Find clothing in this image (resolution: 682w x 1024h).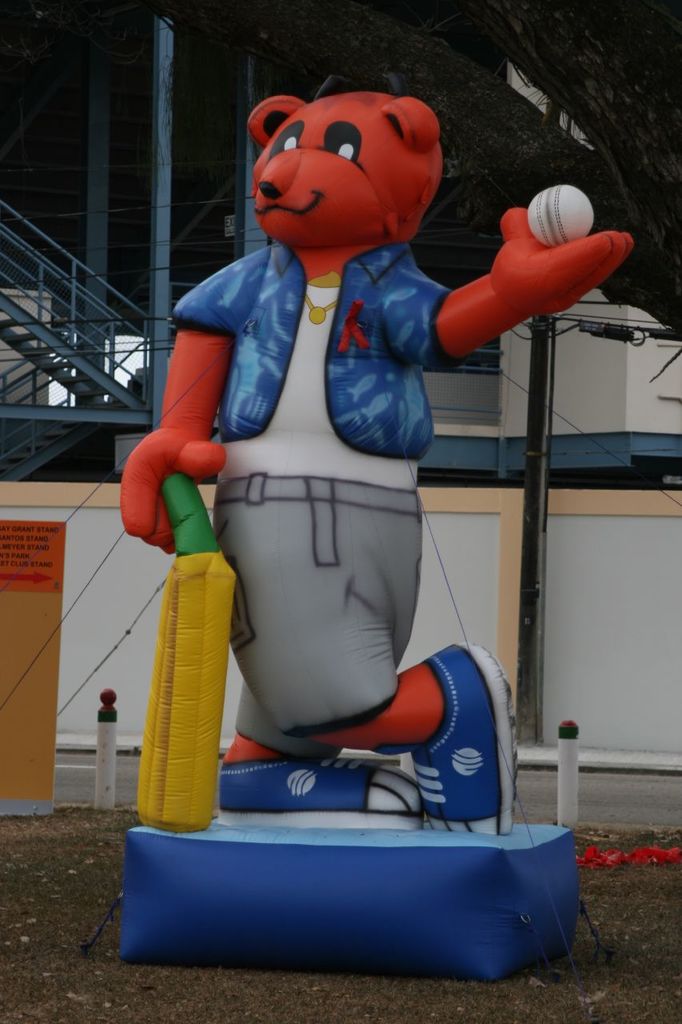
(166,234,457,758).
